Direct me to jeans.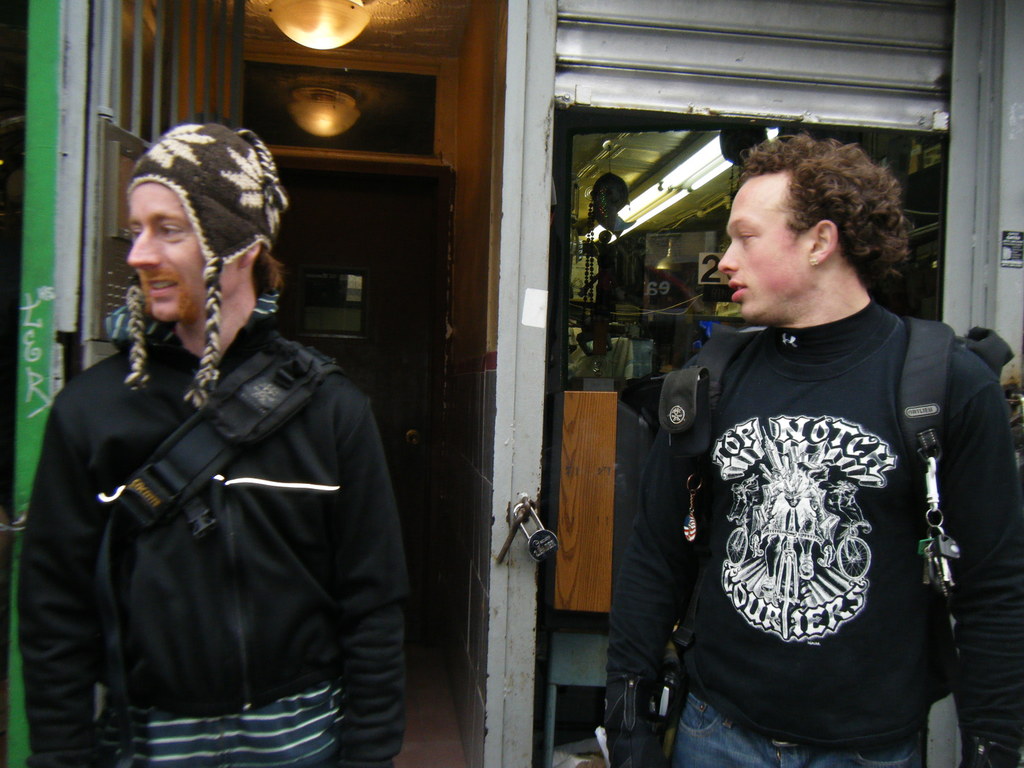
Direction: 667, 691, 931, 767.
